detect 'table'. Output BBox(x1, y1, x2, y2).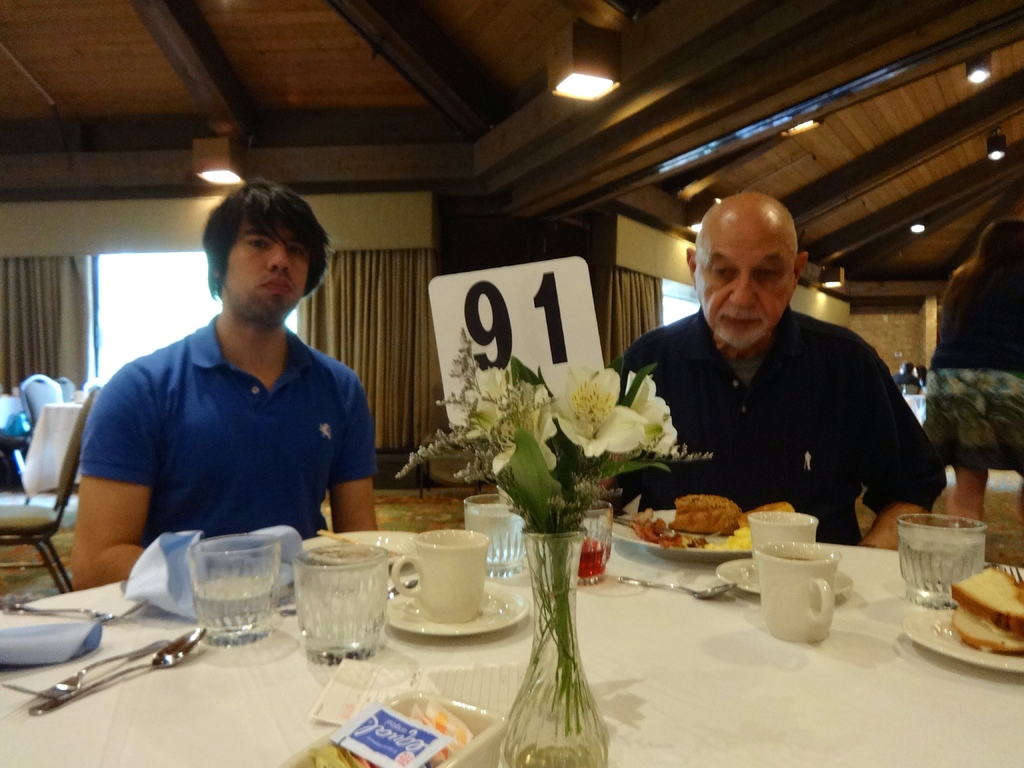
BBox(52, 381, 980, 761).
